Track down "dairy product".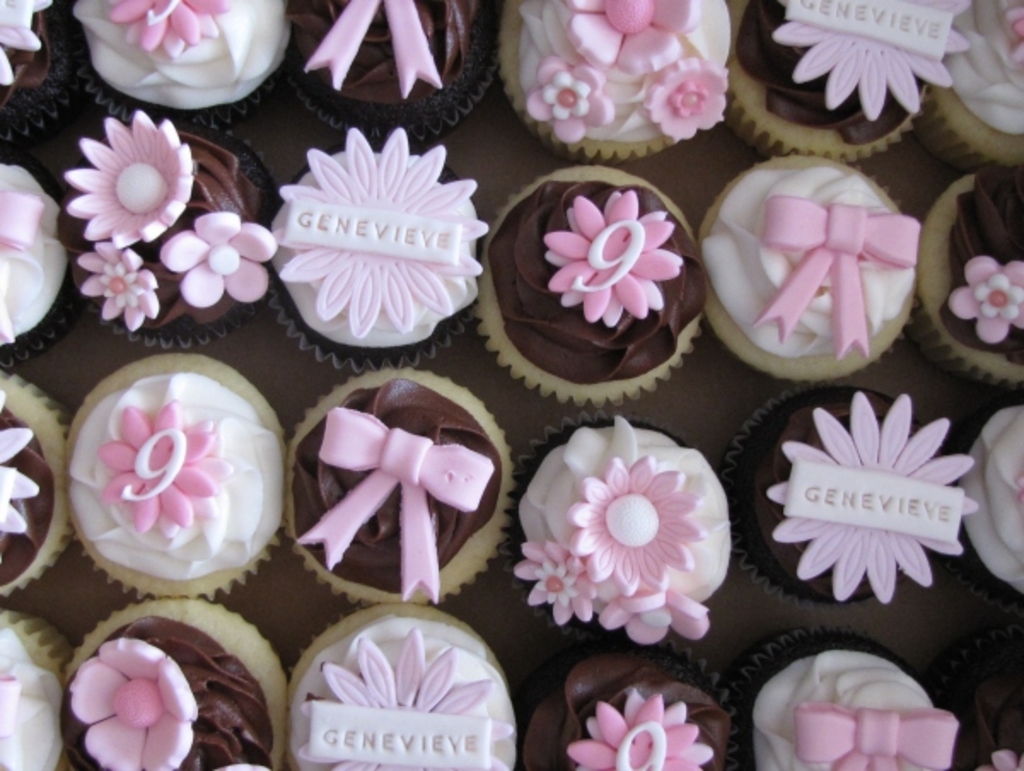
Tracked to <bbox>290, 616, 515, 769</bbox>.
